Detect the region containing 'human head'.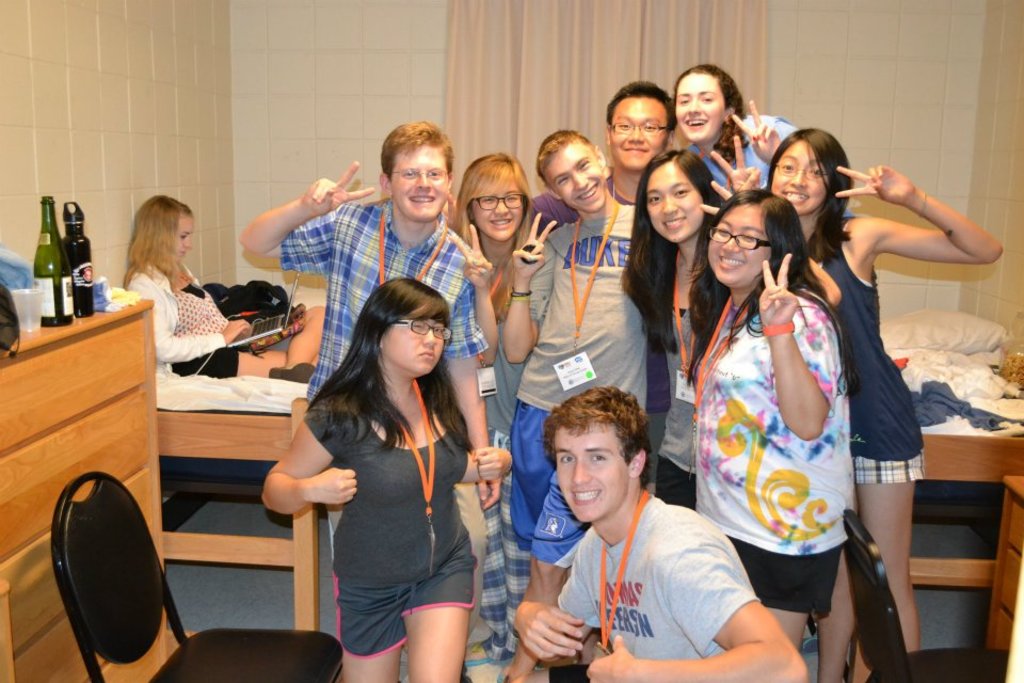
pyautogui.locateOnScreen(356, 279, 451, 379).
